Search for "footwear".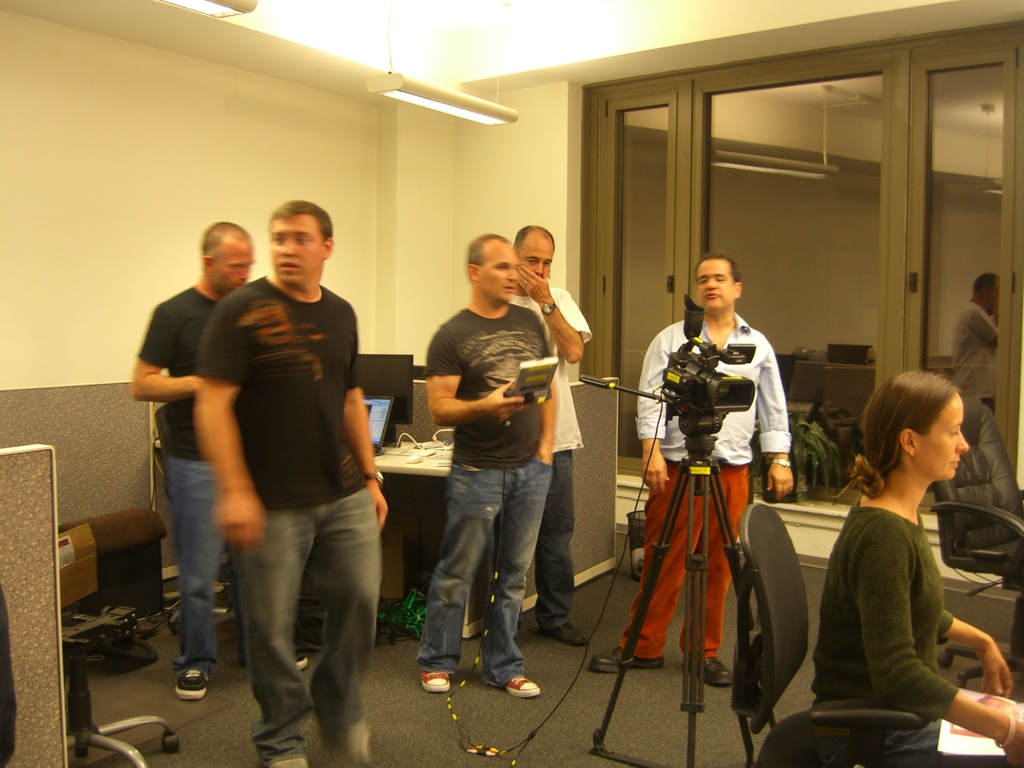
Found at <region>279, 752, 311, 767</region>.
